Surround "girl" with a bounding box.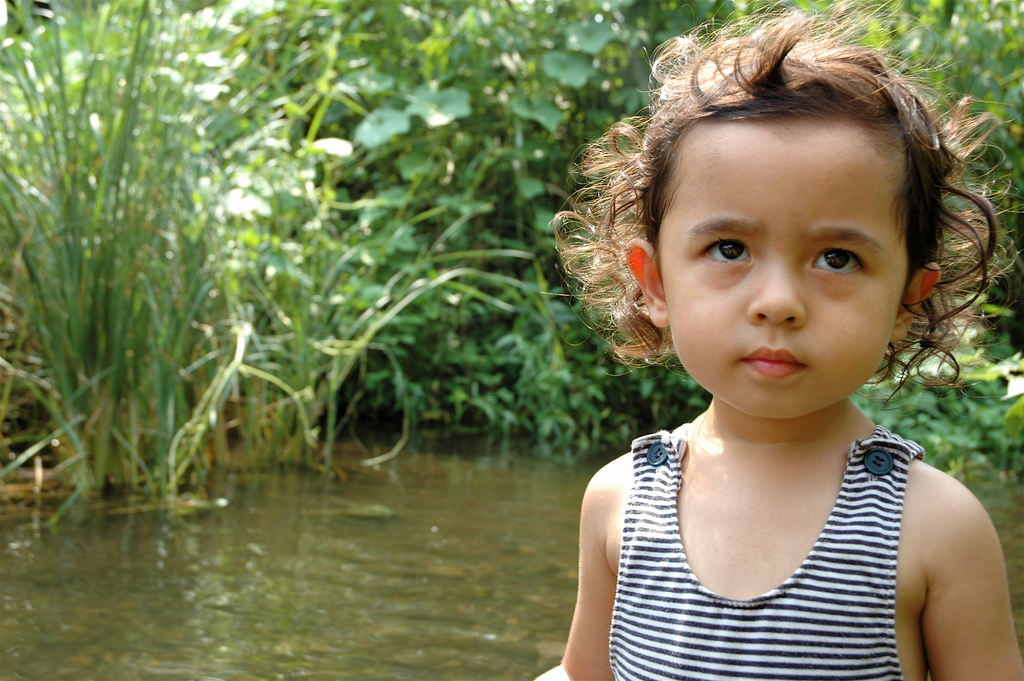
l=531, t=0, r=1023, b=680.
